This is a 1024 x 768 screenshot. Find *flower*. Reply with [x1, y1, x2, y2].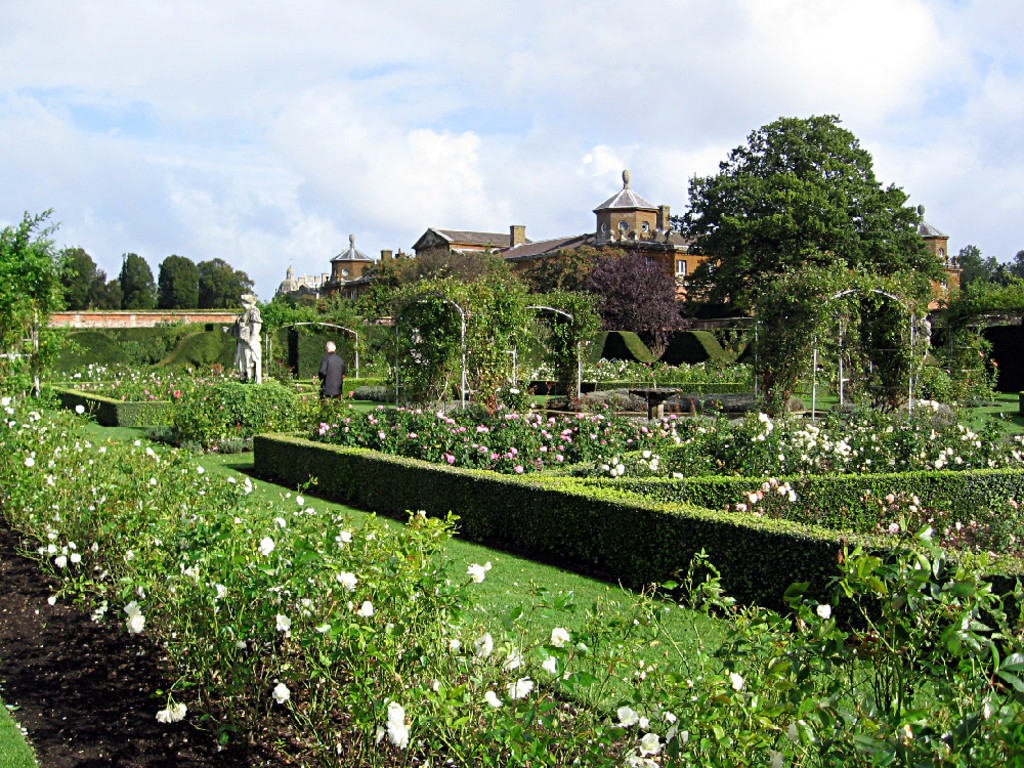
[617, 702, 635, 726].
